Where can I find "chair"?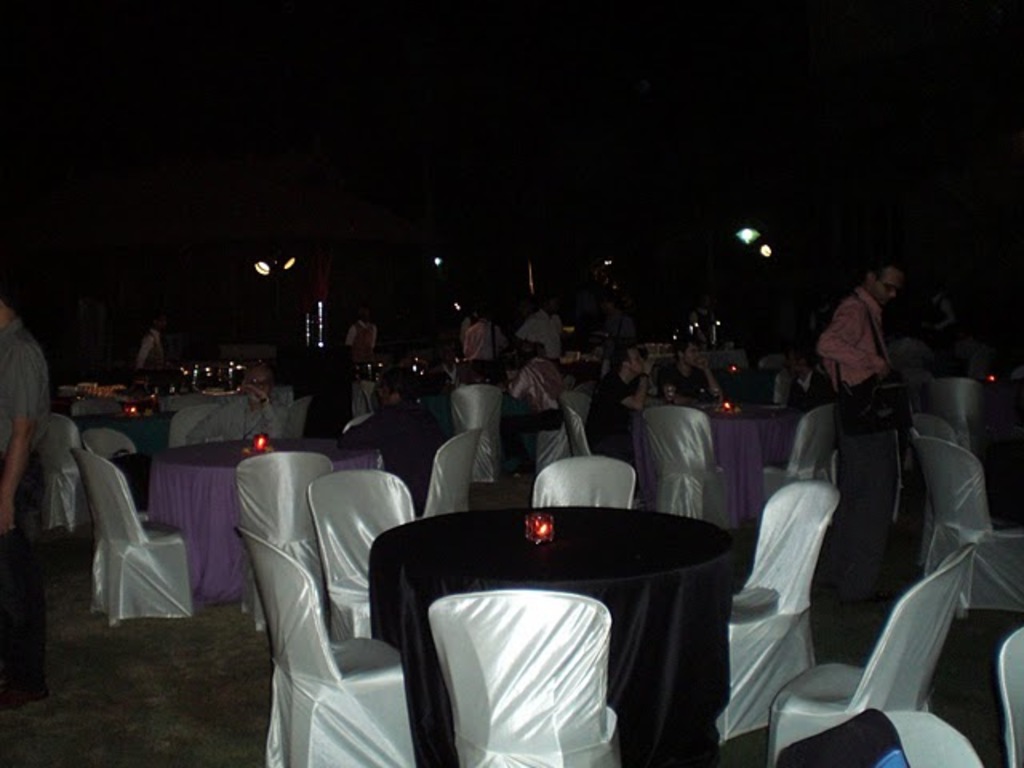
You can find it at 309,469,424,643.
